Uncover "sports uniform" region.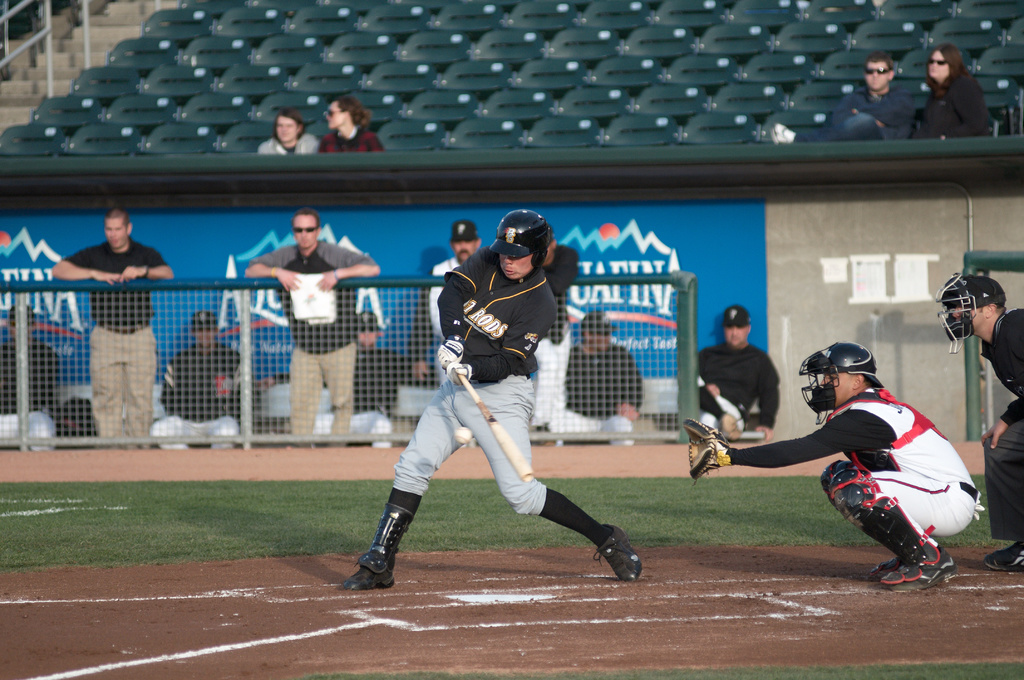
Uncovered: 932,273,1023,577.
